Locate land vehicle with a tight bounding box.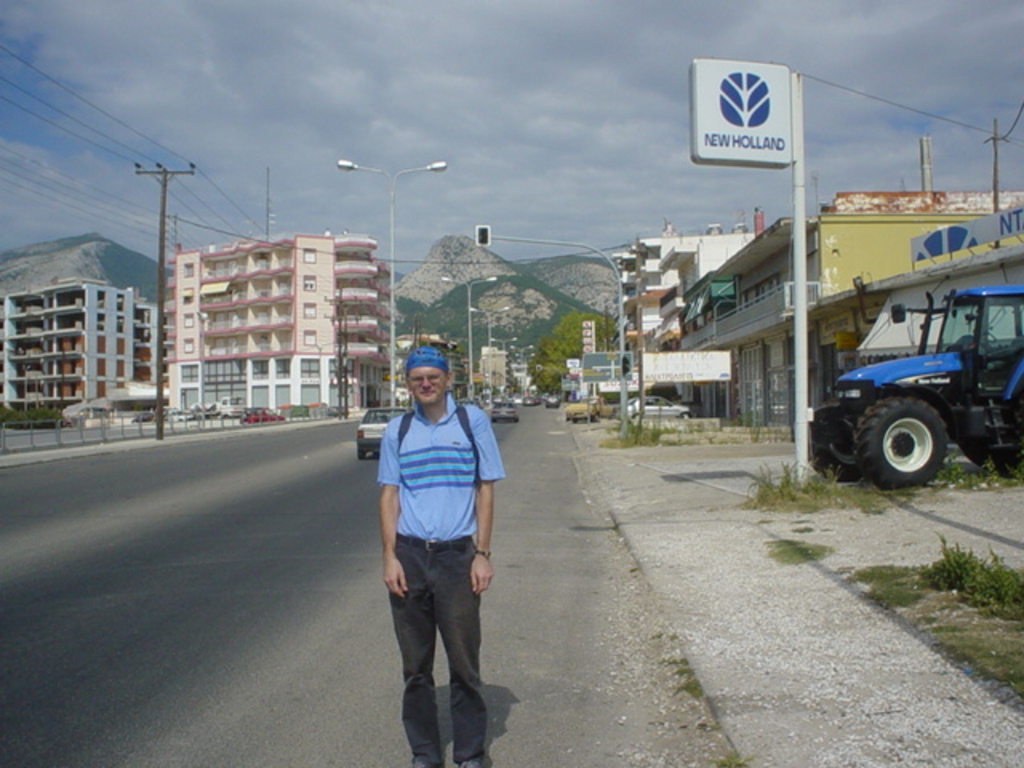
{"x1": 803, "y1": 253, "x2": 1014, "y2": 498}.
